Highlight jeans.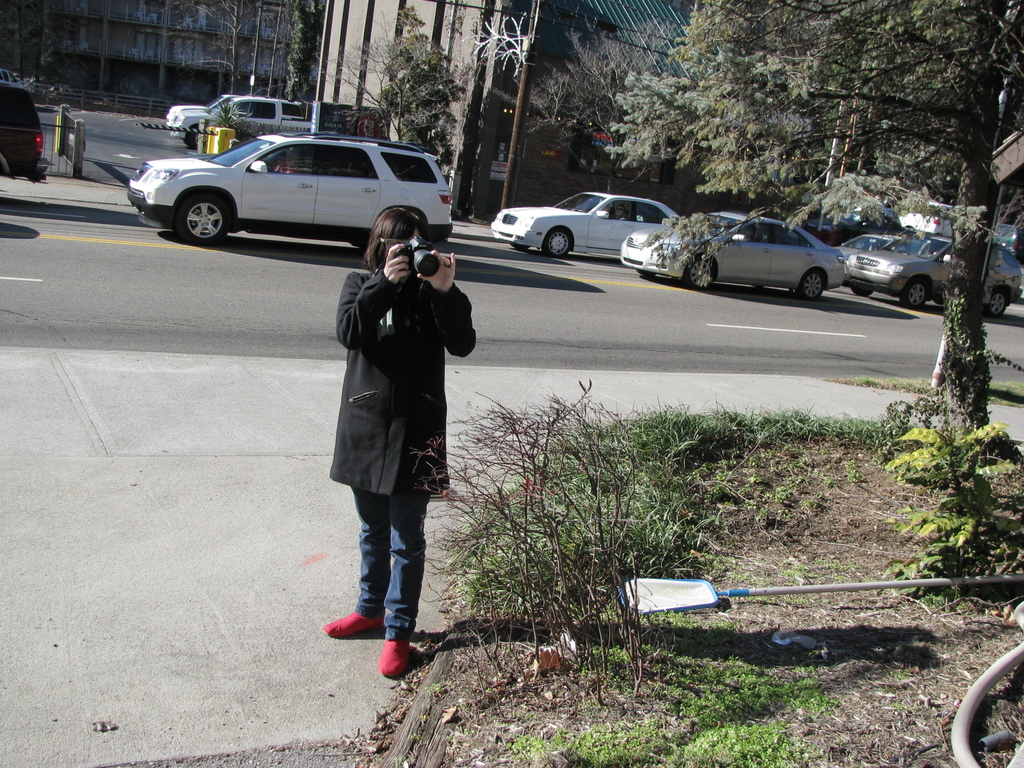
Highlighted region: (left=322, top=426, right=434, bottom=640).
